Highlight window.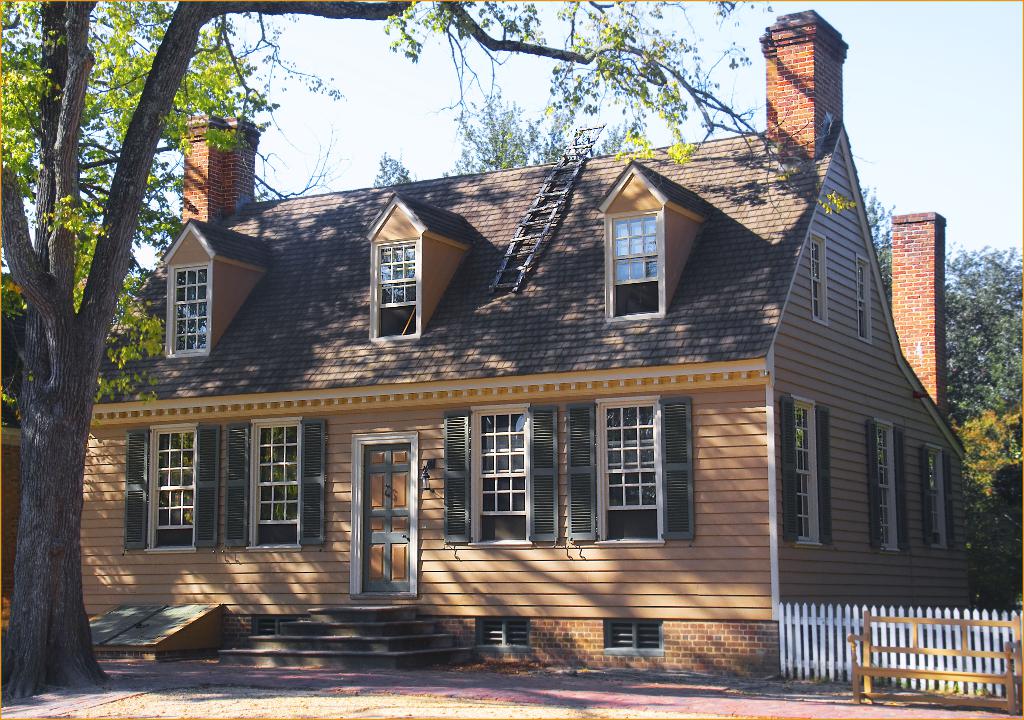
Highlighted region: [x1=155, y1=429, x2=199, y2=548].
